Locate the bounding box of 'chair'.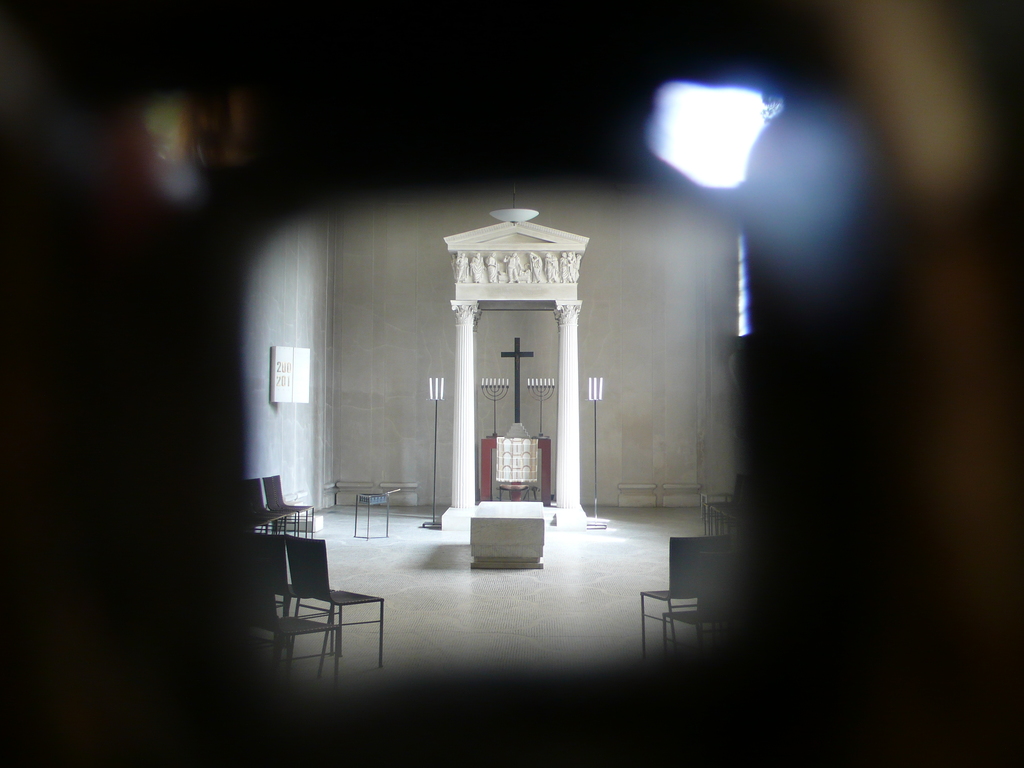
Bounding box: {"left": 634, "top": 535, "right": 730, "bottom": 668}.
